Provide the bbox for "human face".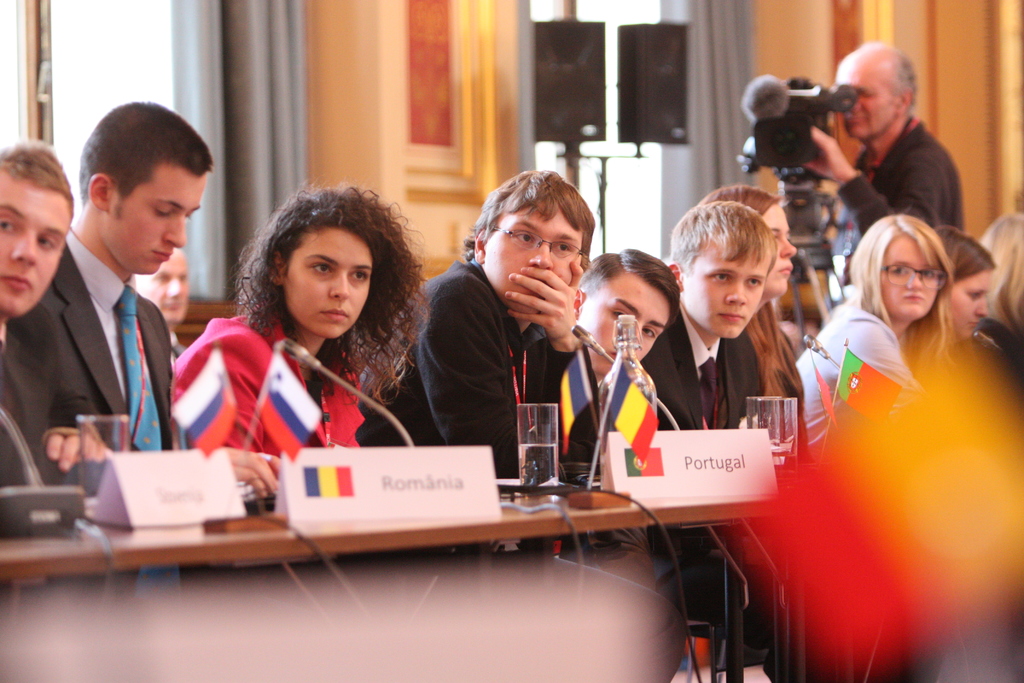
select_region(0, 173, 71, 317).
